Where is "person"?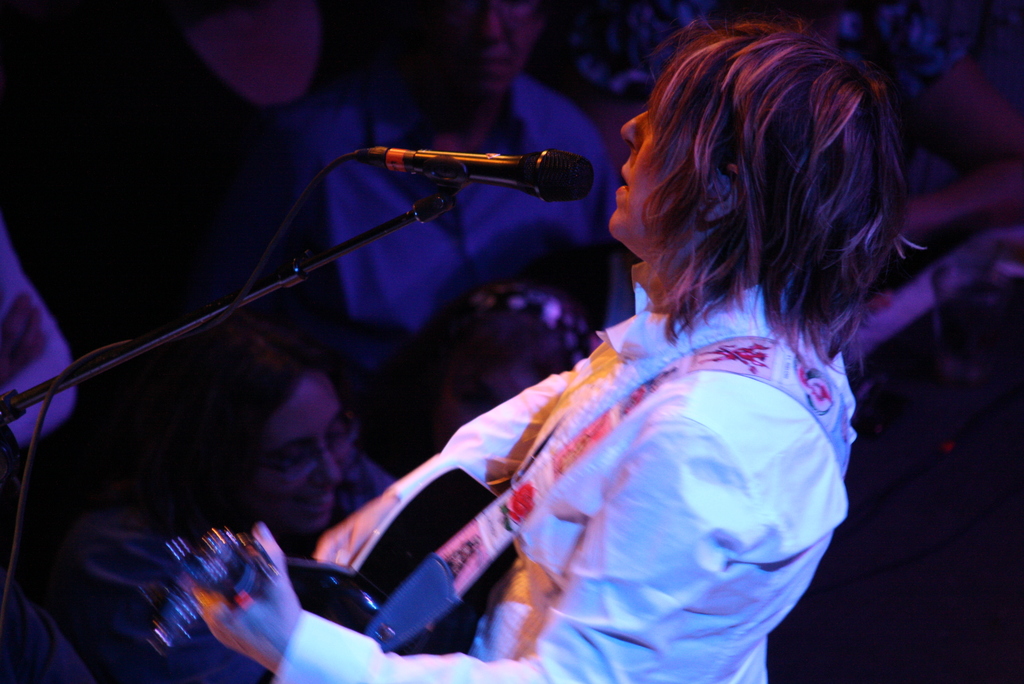
{"left": 568, "top": 0, "right": 1023, "bottom": 366}.
